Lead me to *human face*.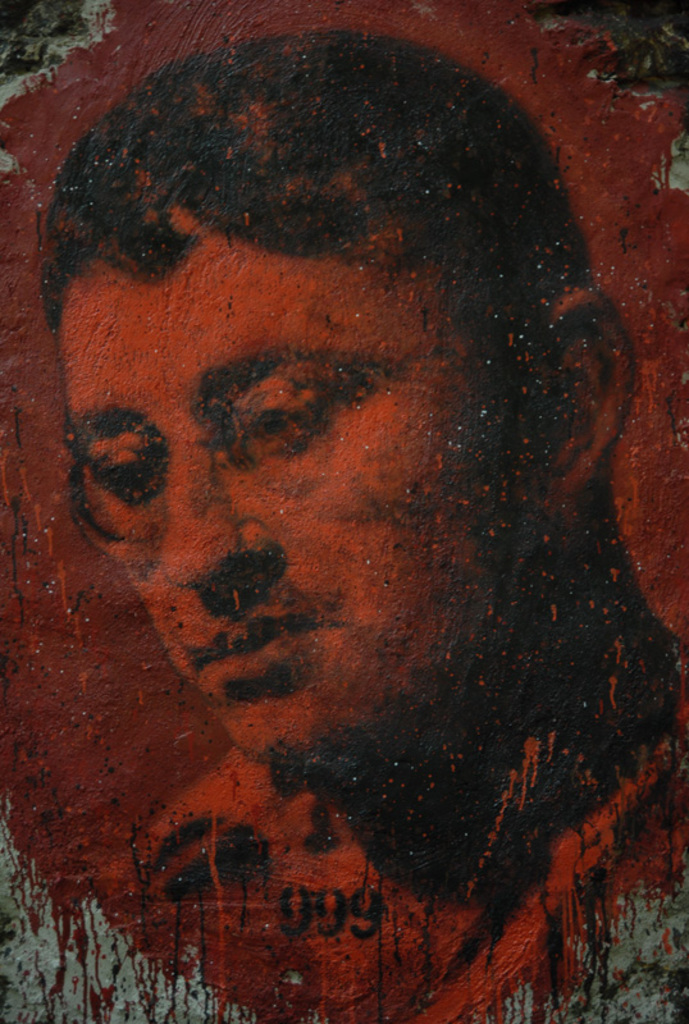
Lead to bbox=(65, 204, 506, 758).
